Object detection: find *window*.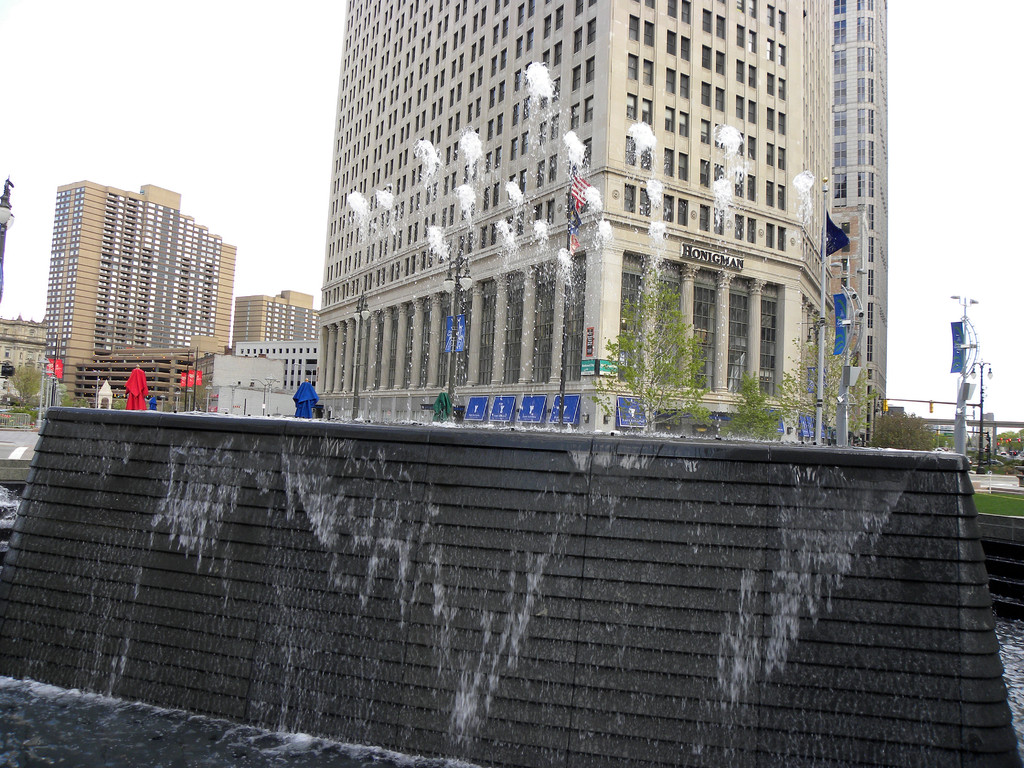
x1=748 y1=216 x2=758 y2=245.
